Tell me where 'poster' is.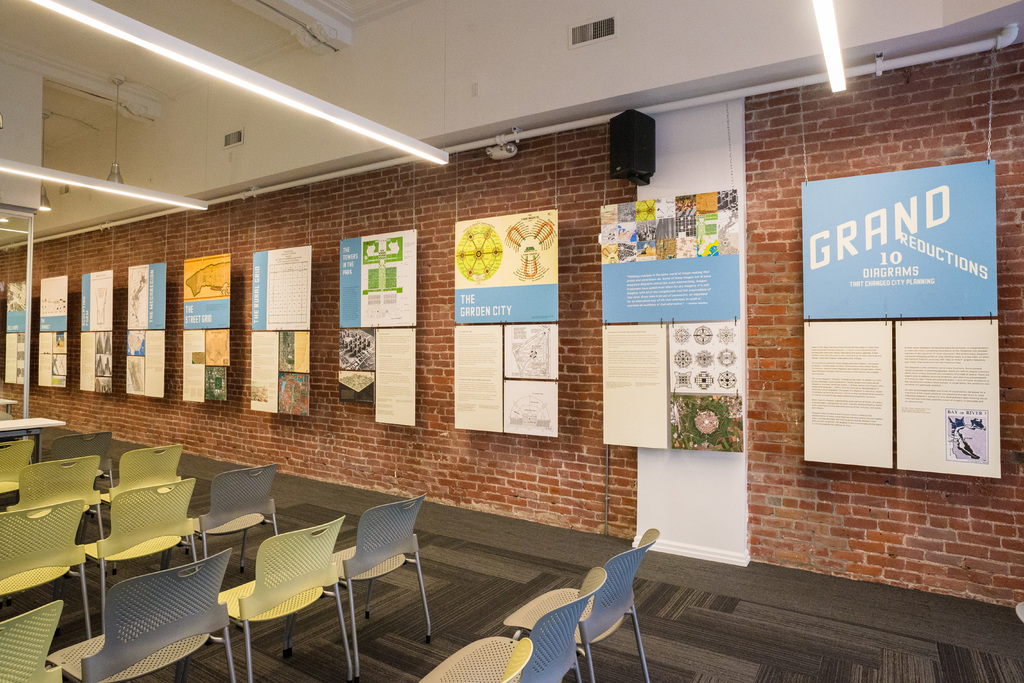
'poster' is at <bbox>796, 165, 998, 479</bbox>.
